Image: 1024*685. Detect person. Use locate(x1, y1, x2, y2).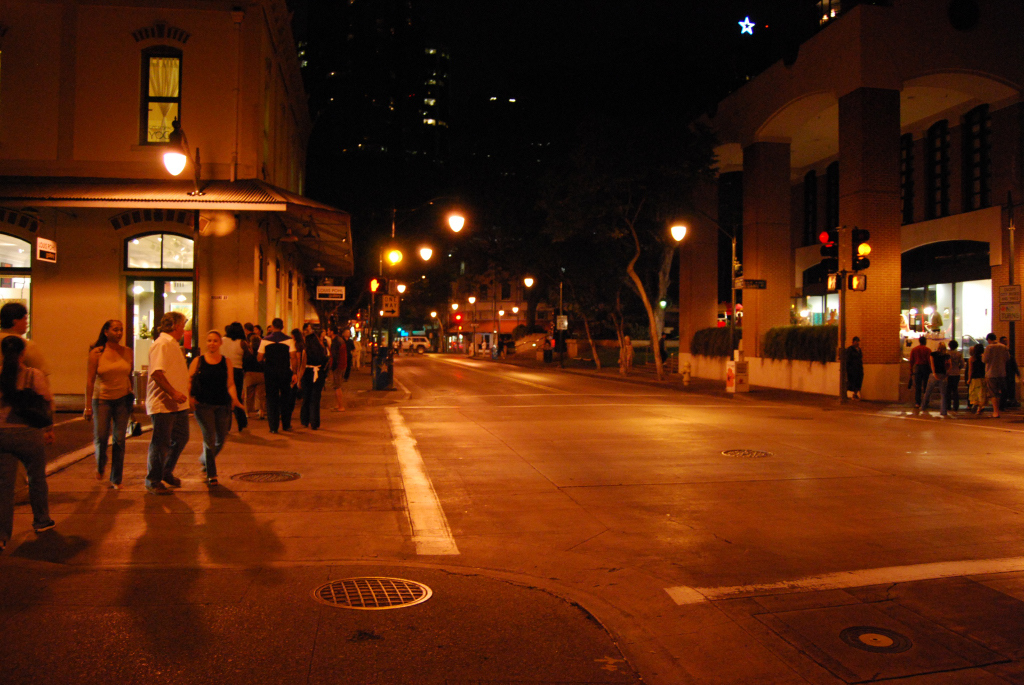
locate(0, 333, 59, 541).
